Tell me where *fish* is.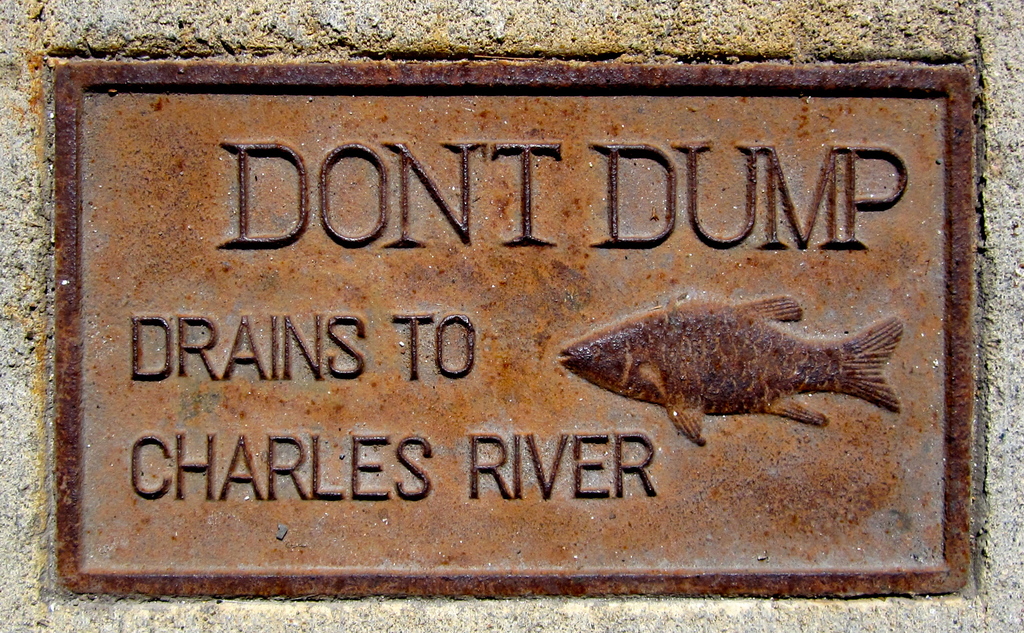
*fish* is at box=[561, 296, 915, 444].
